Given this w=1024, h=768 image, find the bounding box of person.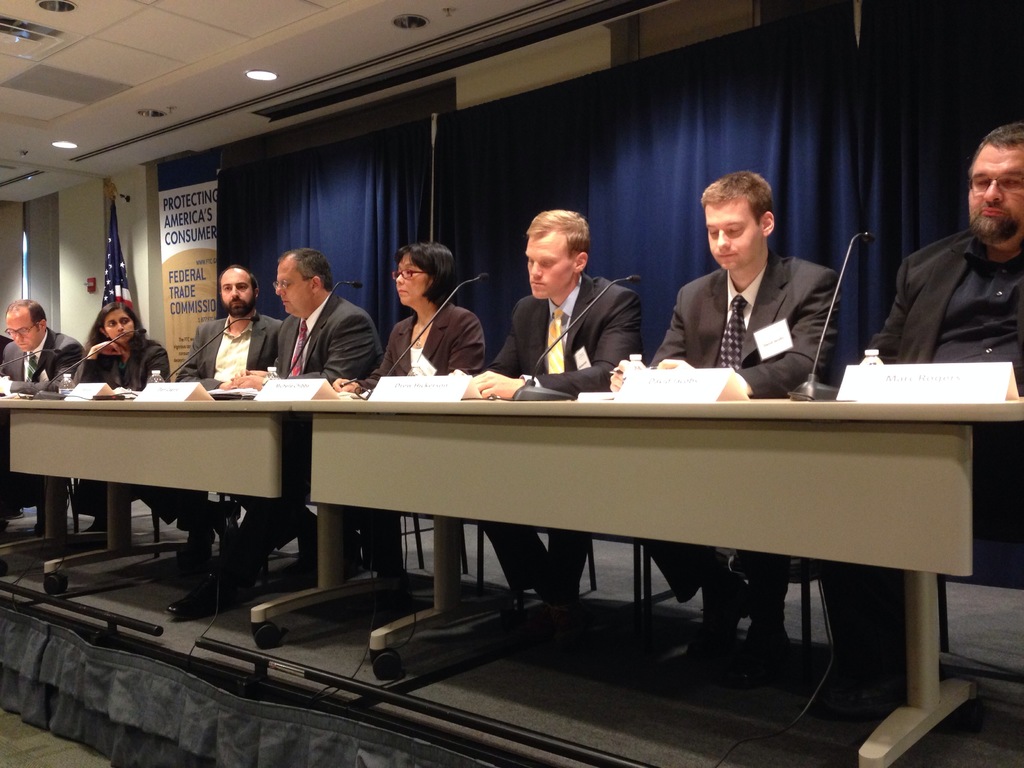
left=469, top=190, right=662, bottom=638.
